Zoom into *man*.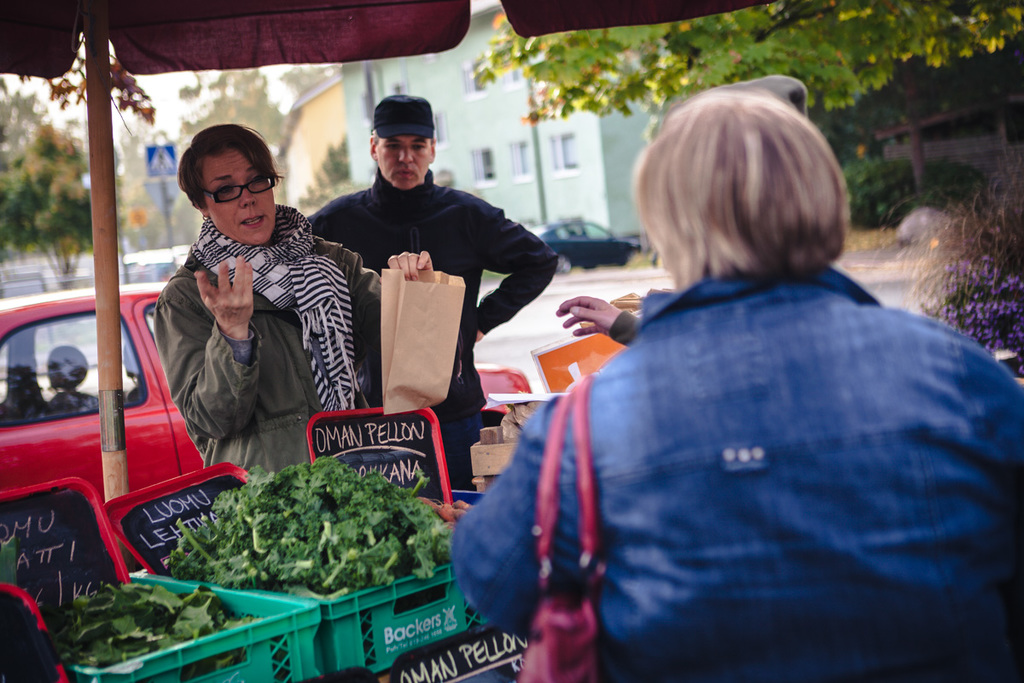
Zoom target: [445,81,990,663].
